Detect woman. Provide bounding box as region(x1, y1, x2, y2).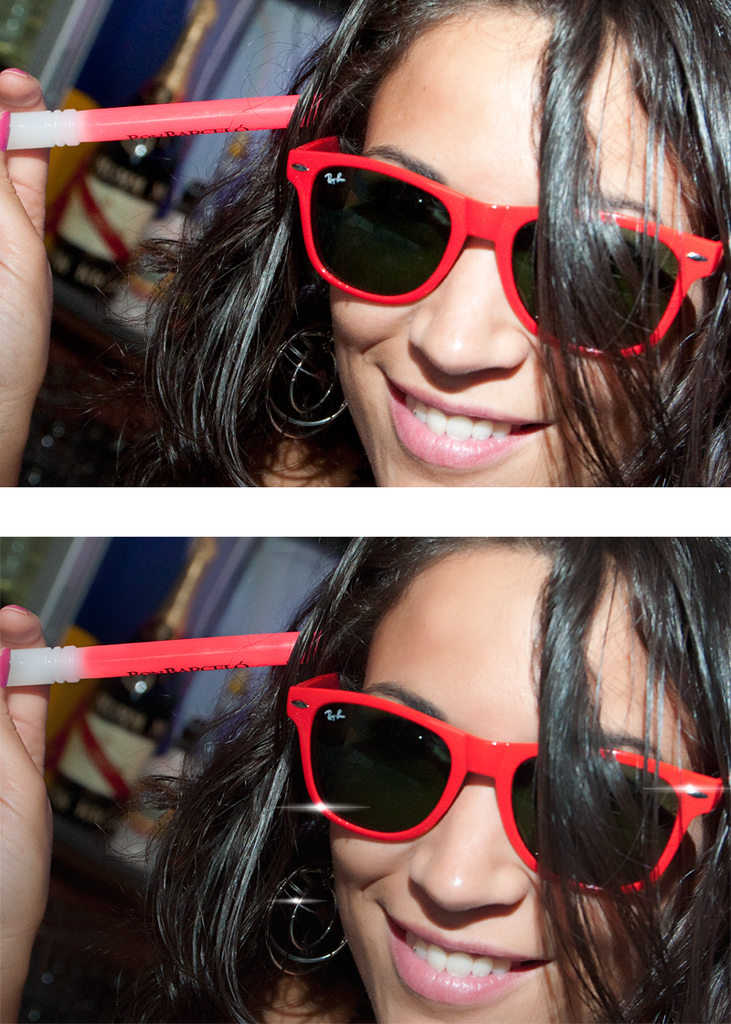
region(0, 534, 730, 1023).
